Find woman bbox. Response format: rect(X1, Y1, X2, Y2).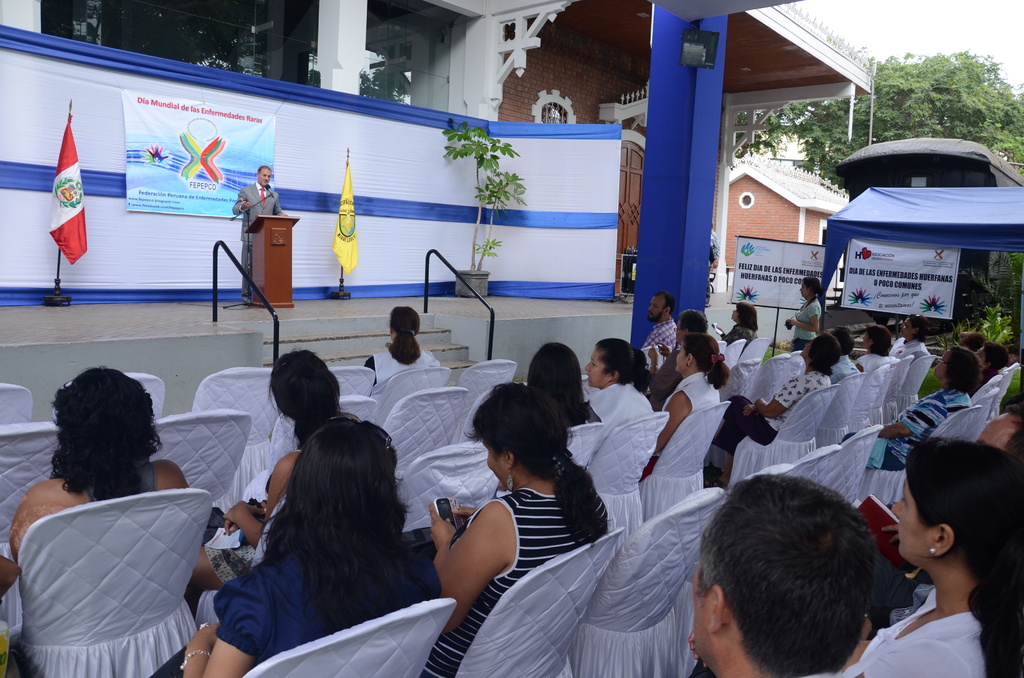
rect(178, 349, 351, 599).
